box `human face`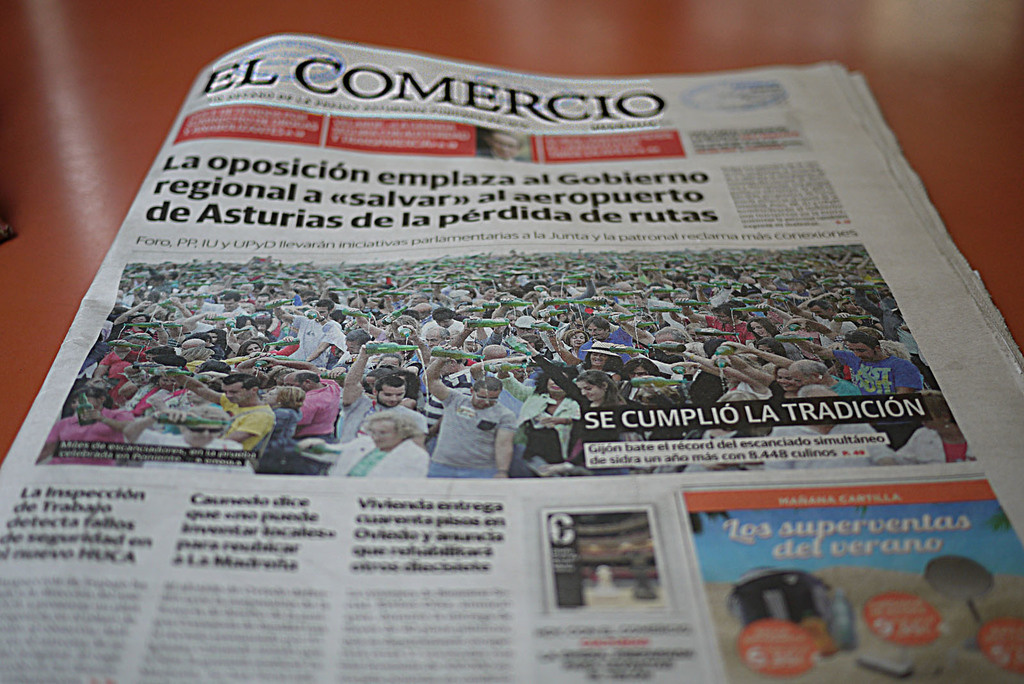
region(375, 384, 409, 410)
